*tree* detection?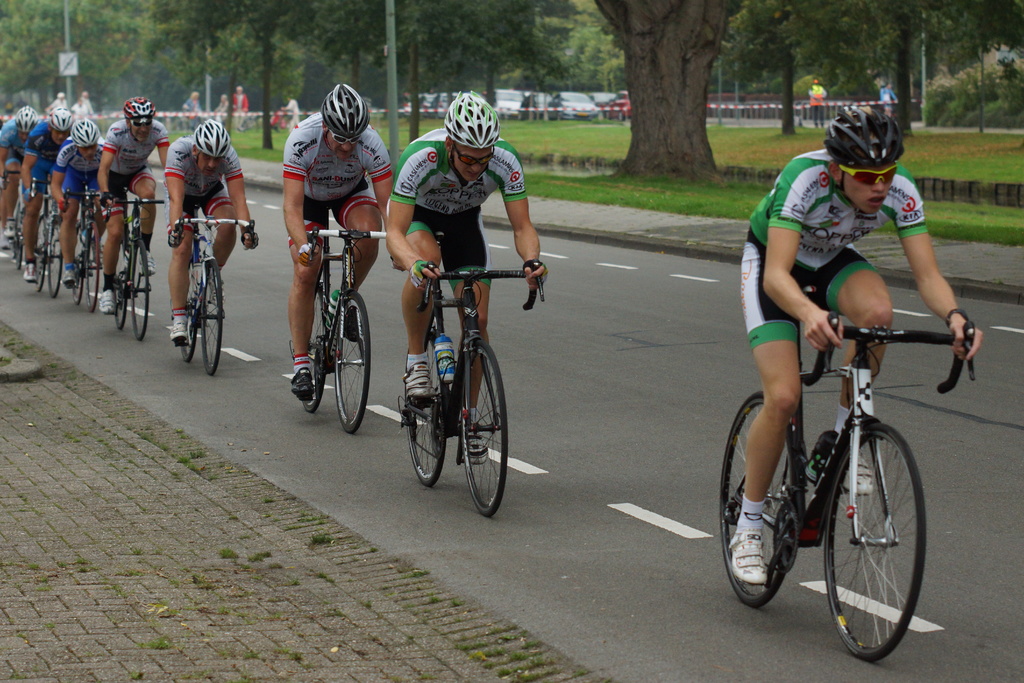
[left=804, top=0, right=988, bottom=151]
